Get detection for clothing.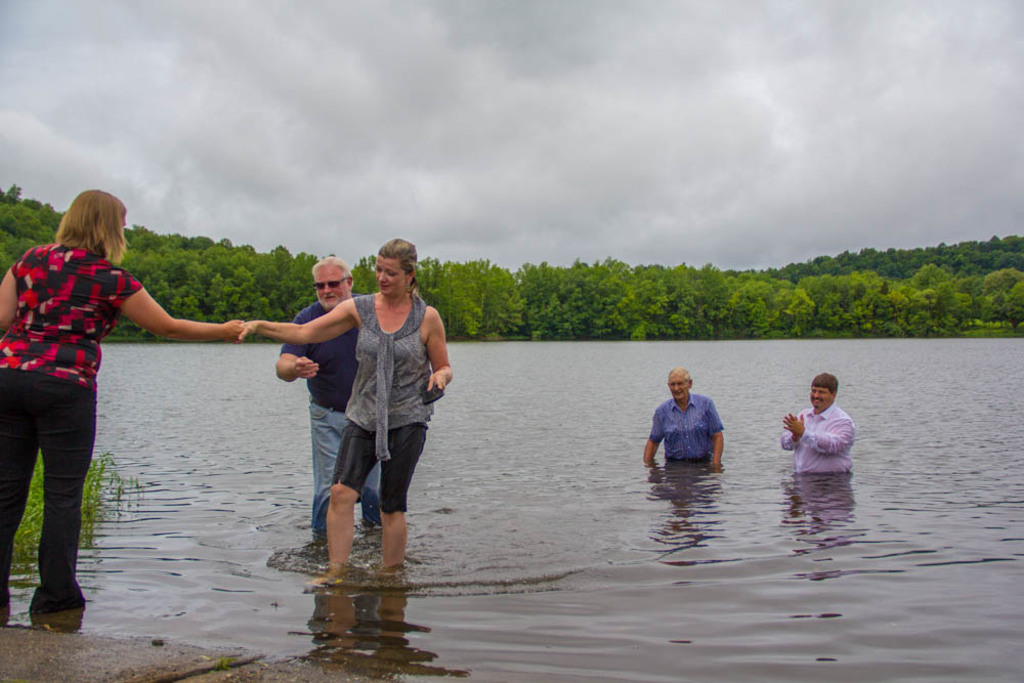
Detection: BBox(779, 403, 857, 474).
